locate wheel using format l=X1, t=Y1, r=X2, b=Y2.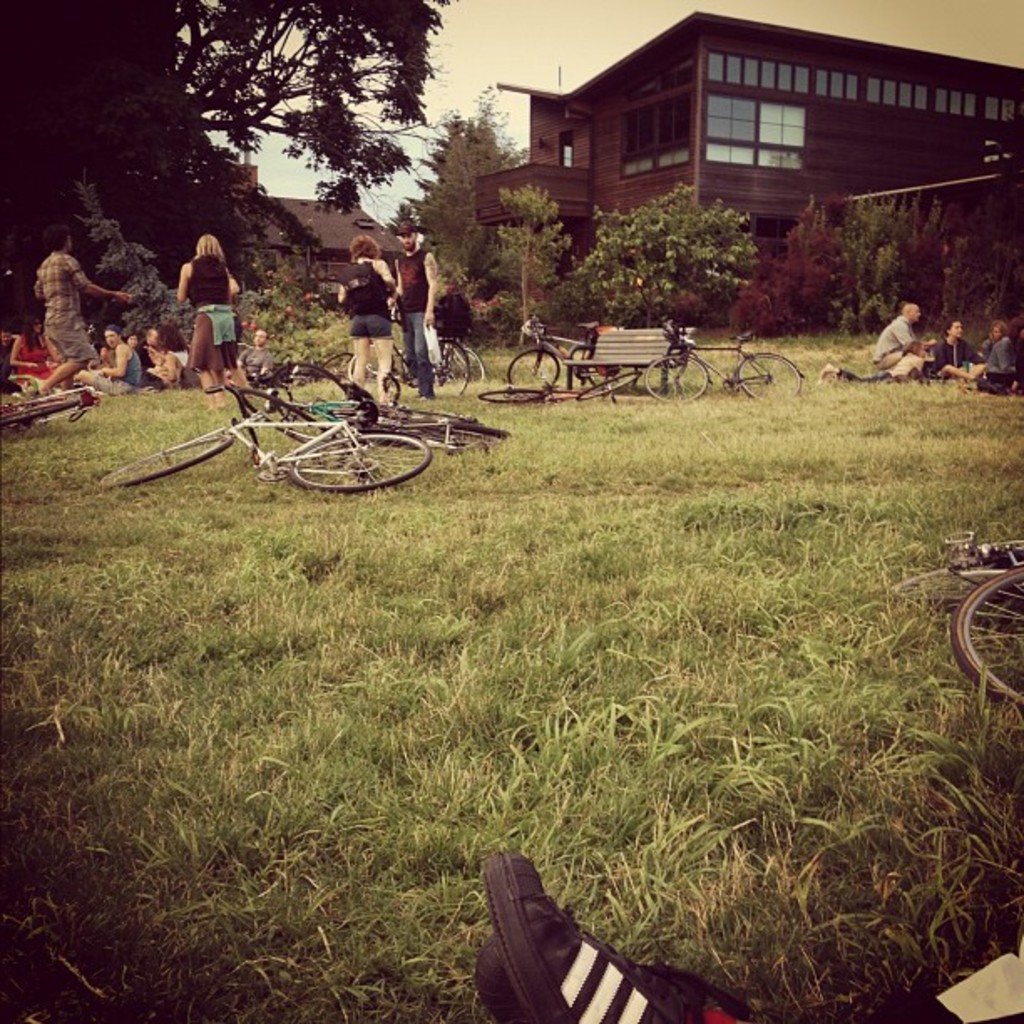
l=430, t=341, r=465, b=395.
